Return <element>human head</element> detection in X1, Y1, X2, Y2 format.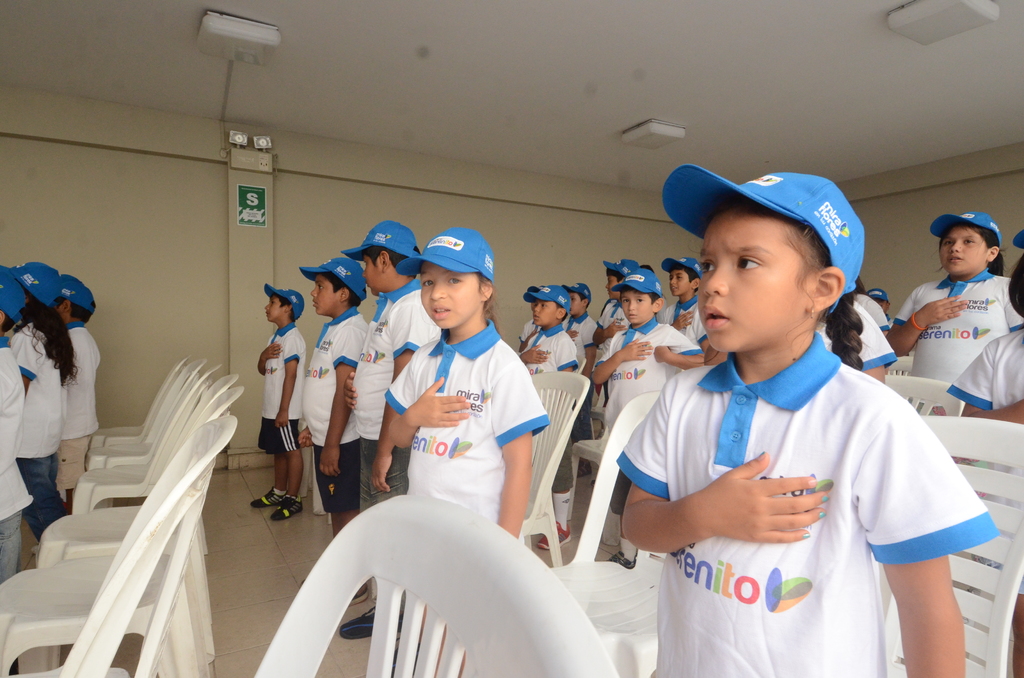
417, 229, 496, 327.
